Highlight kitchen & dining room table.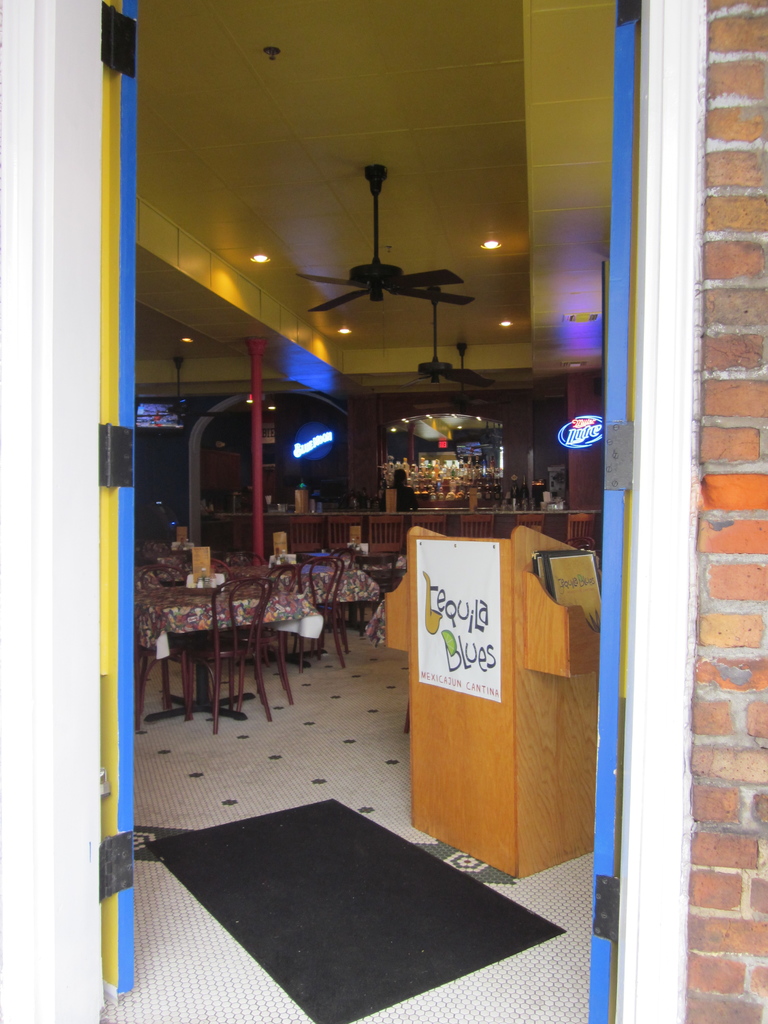
Highlighted region: x1=137 y1=558 x2=323 y2=736.
